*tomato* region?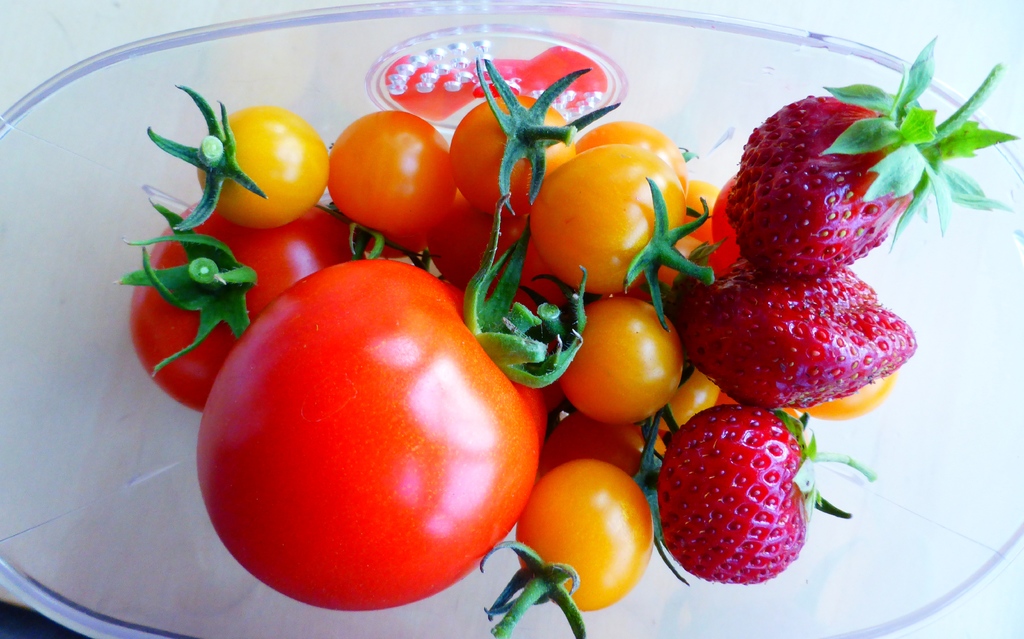
541, 413, 690, 588
